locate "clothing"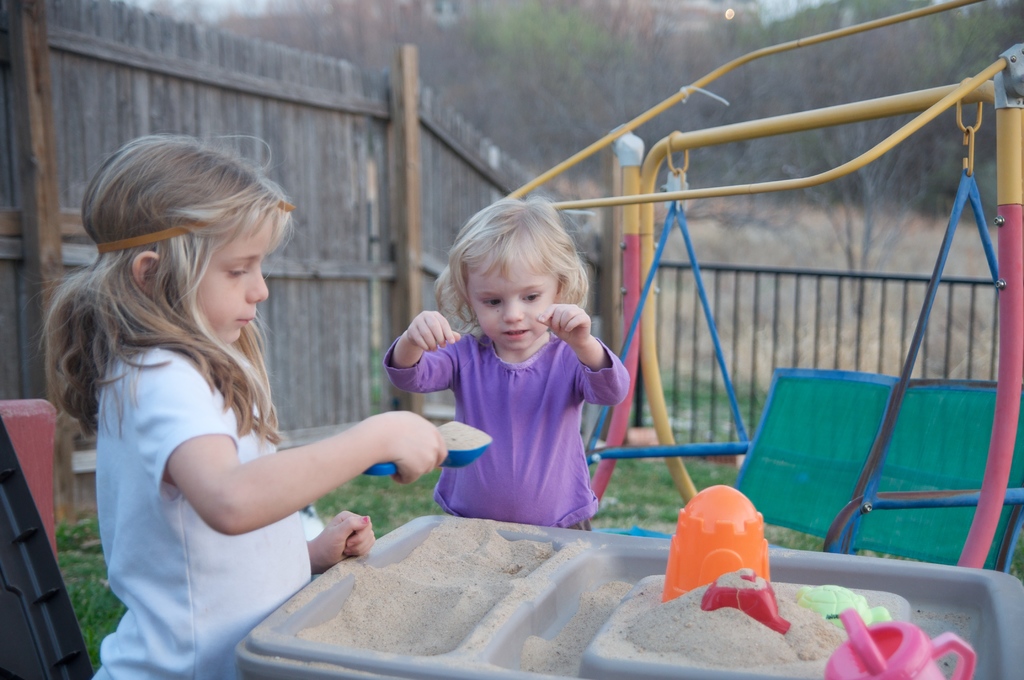
{"left": 387, "top": 324, "right": 633, "bottom": 534}
